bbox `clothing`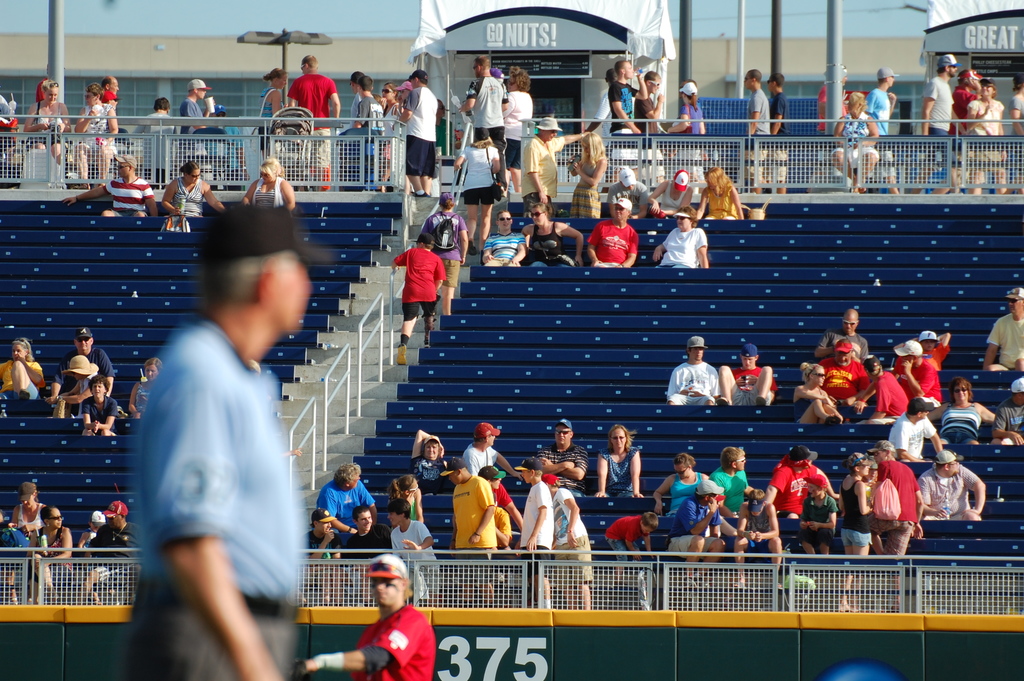
x1=26, y1=525, x2=73, y2=585
